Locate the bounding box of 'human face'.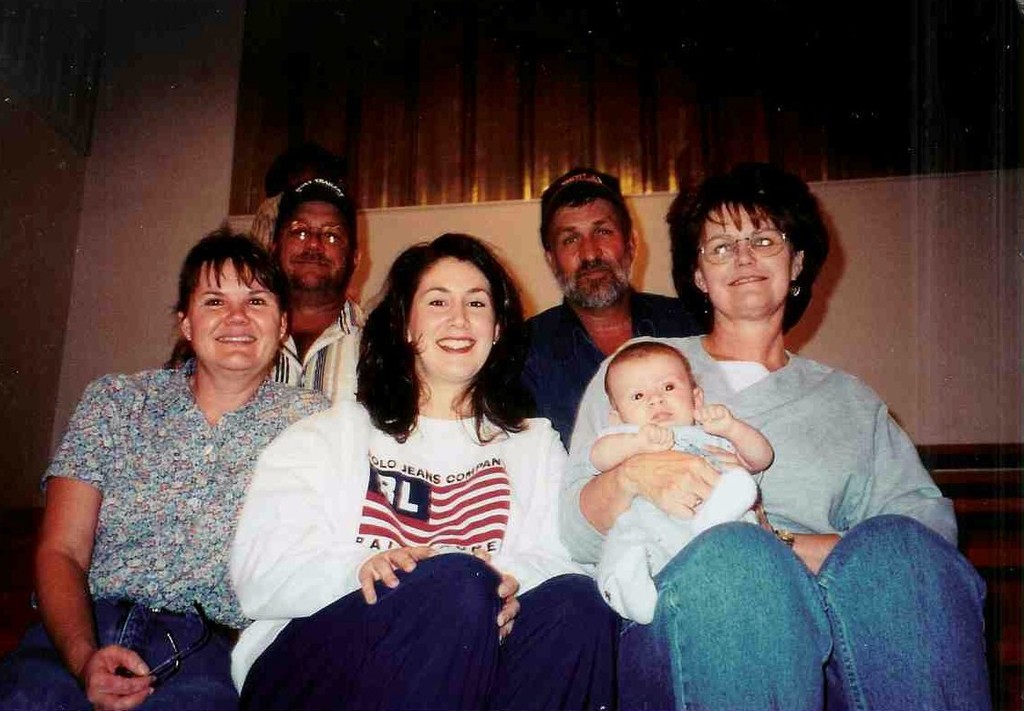
Bounding box: (274,203,347,279).
